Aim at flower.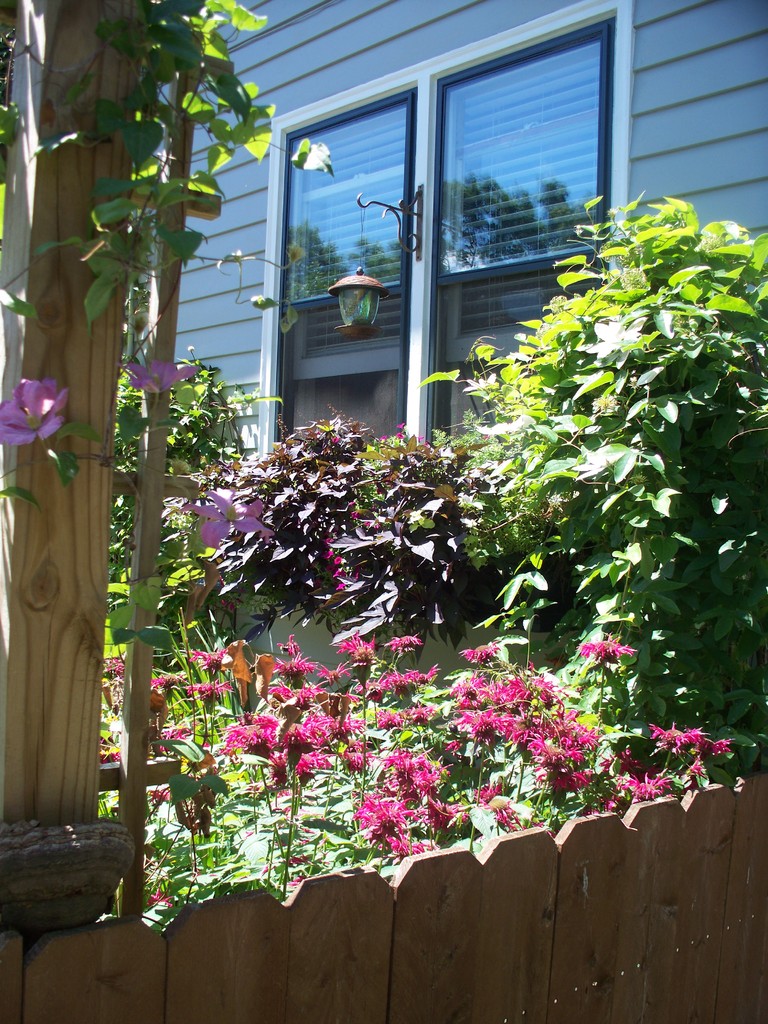
Aimed at 130/363/204/410.
